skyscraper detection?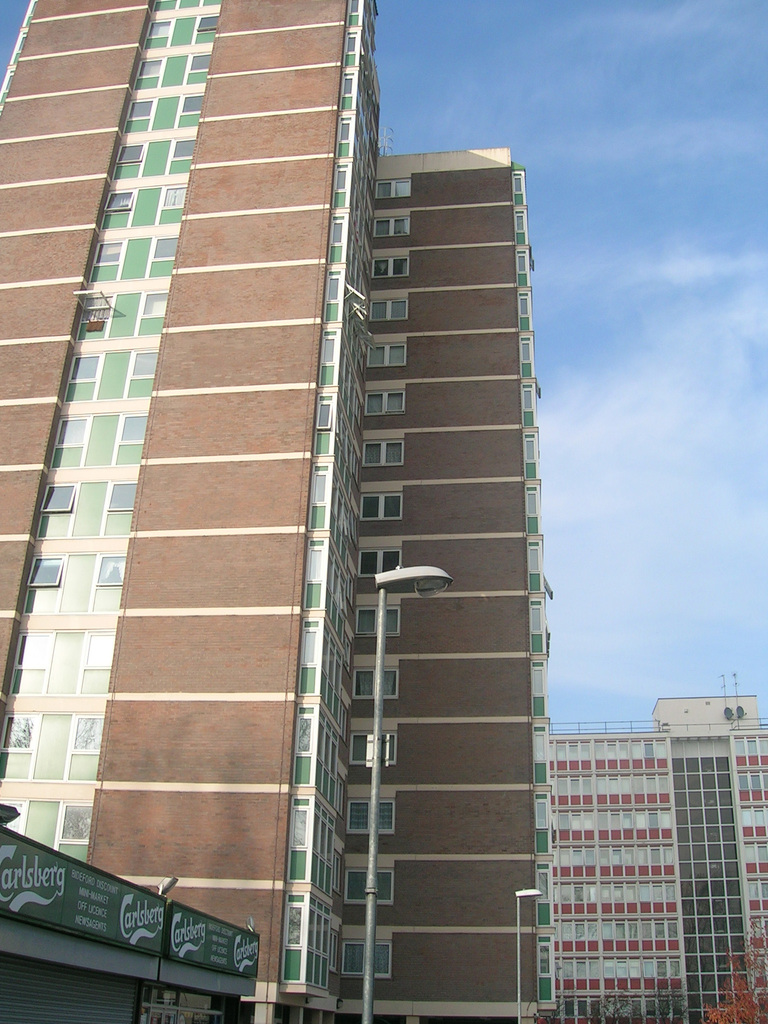
(367,152,564,1023)
